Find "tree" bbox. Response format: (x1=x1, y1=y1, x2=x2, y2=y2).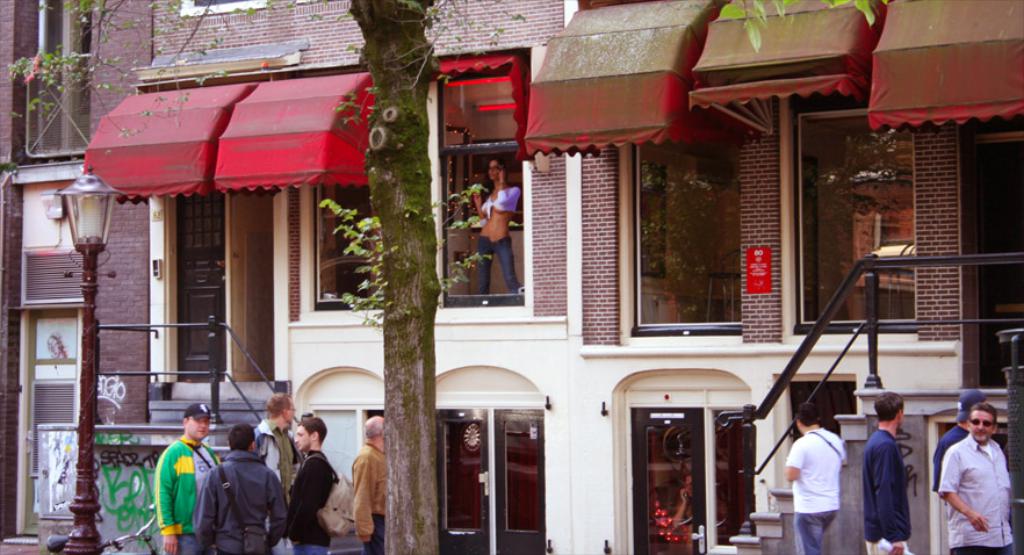
(x1=305, y1=33, x2=471, y2=524).
